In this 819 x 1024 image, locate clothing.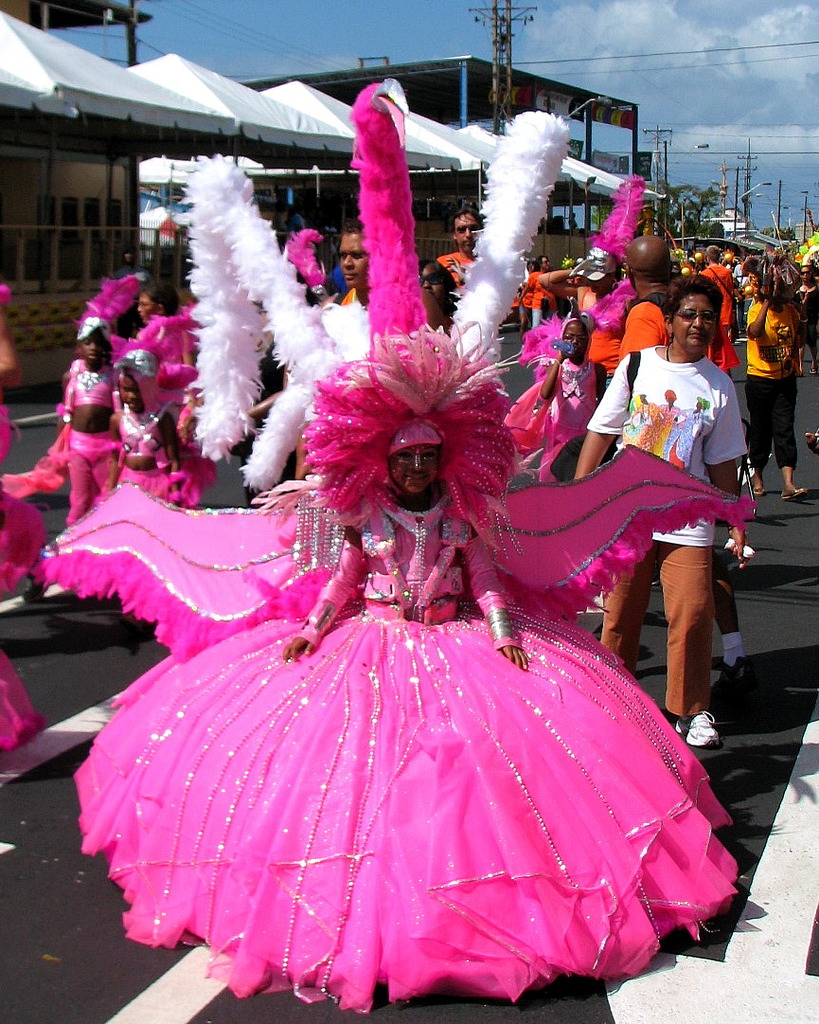
Bounding box: {"x1": 65, "y1": 349, "x2": 122, "y2": 412}.
